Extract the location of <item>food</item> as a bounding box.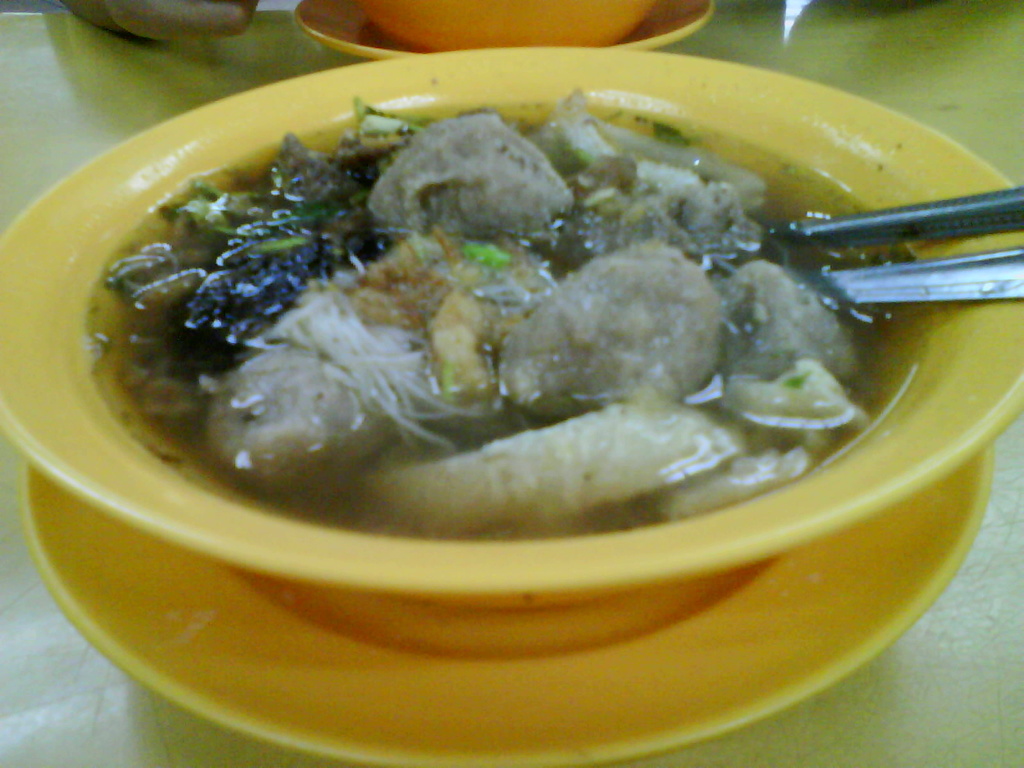
102 80 938 540.
